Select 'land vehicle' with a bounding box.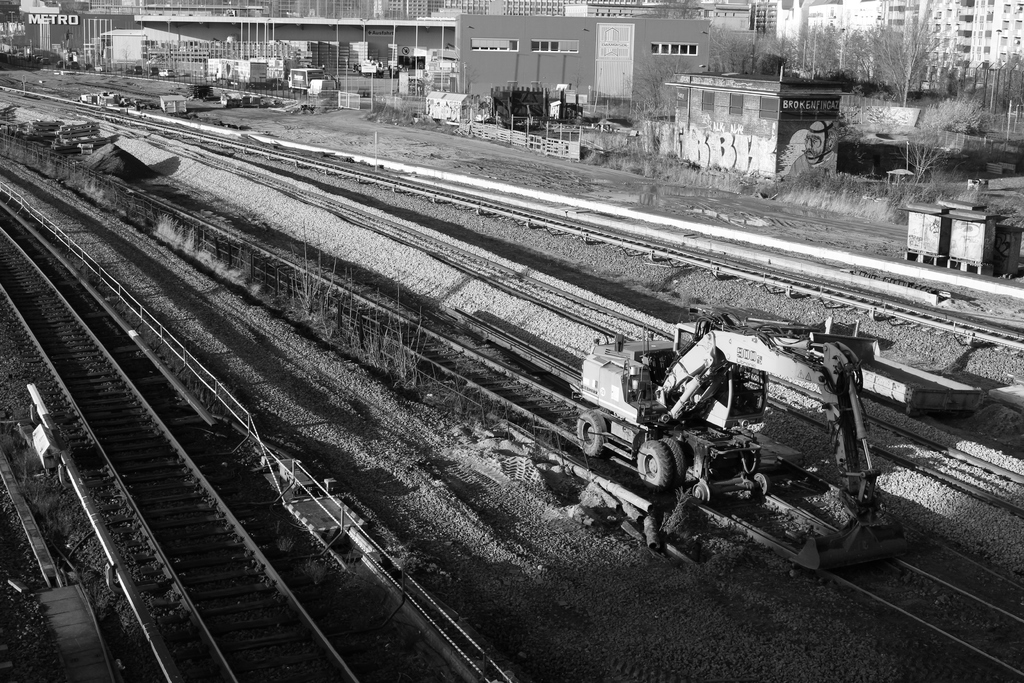
(left=582, top=327, right=906, bottom=574).
